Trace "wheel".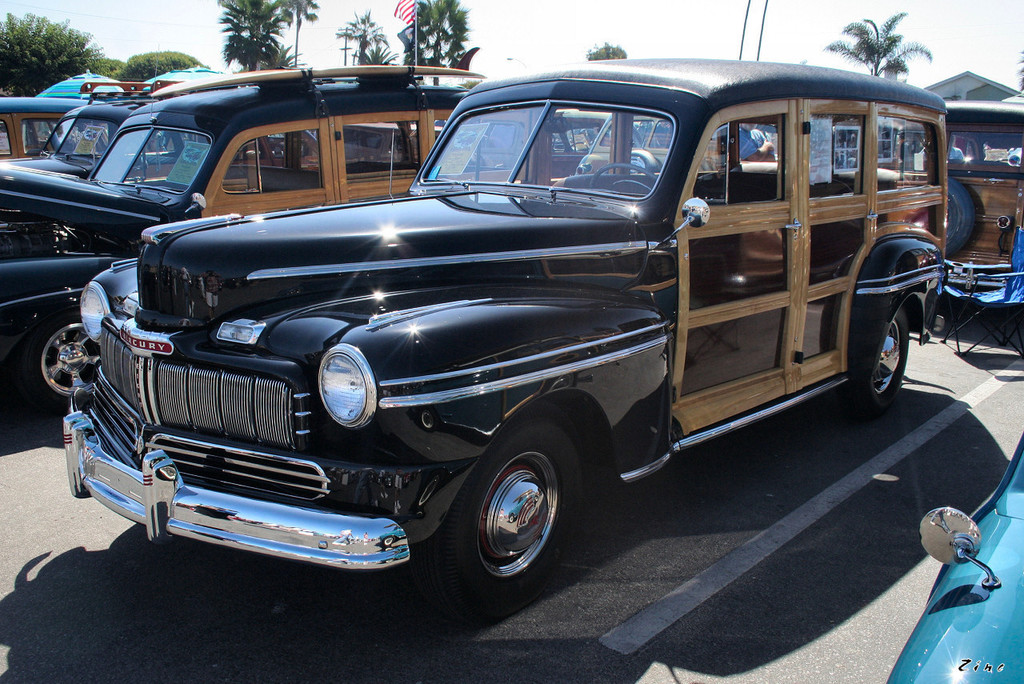
Traced to detection(864, 302, 909, 405).
